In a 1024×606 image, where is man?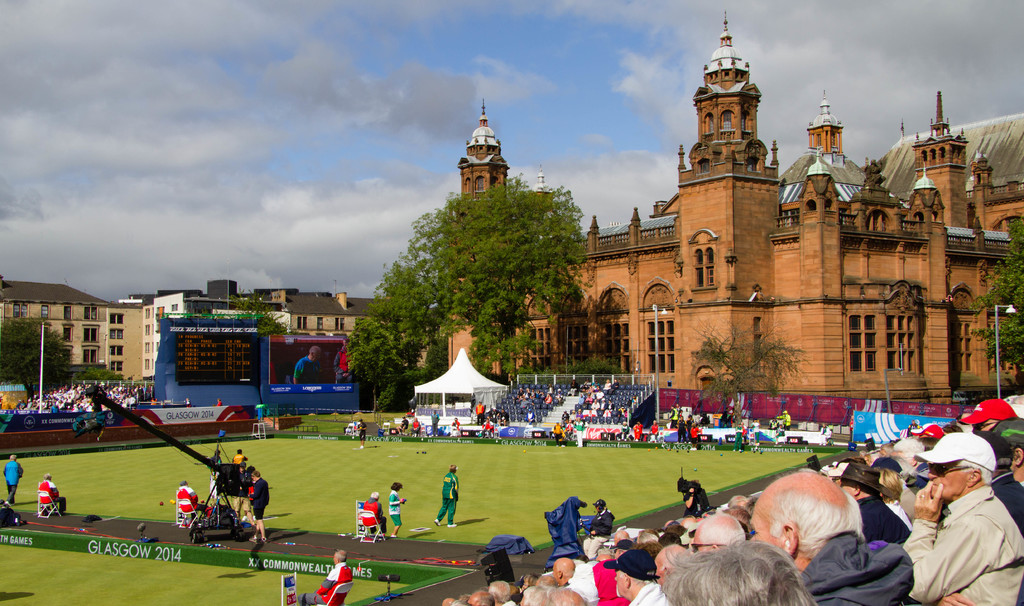
region(913, 429, 1023, 605).
